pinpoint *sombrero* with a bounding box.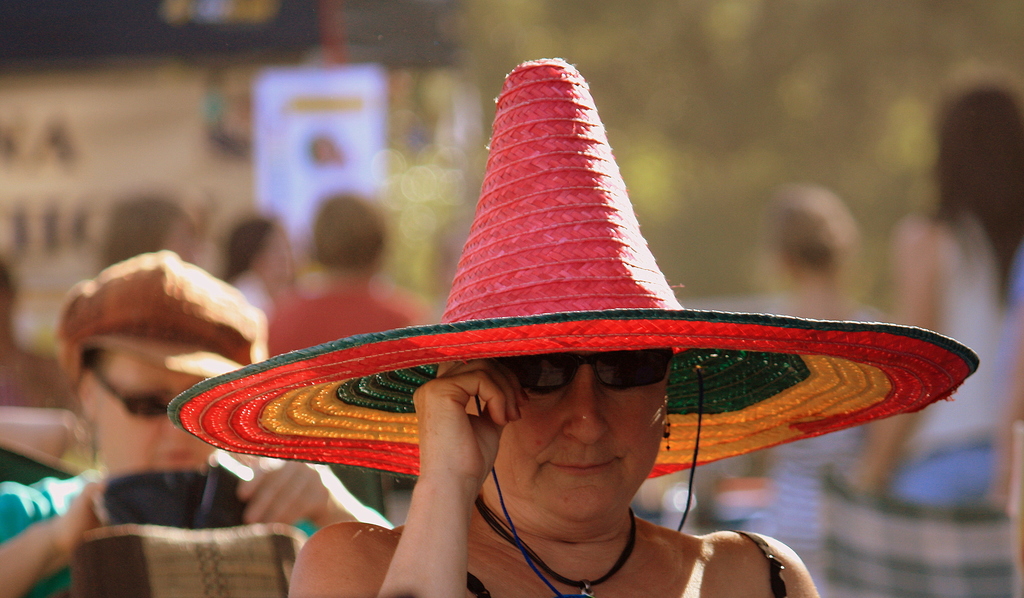
x1=166 y1=53 x2=980 y2=597.
